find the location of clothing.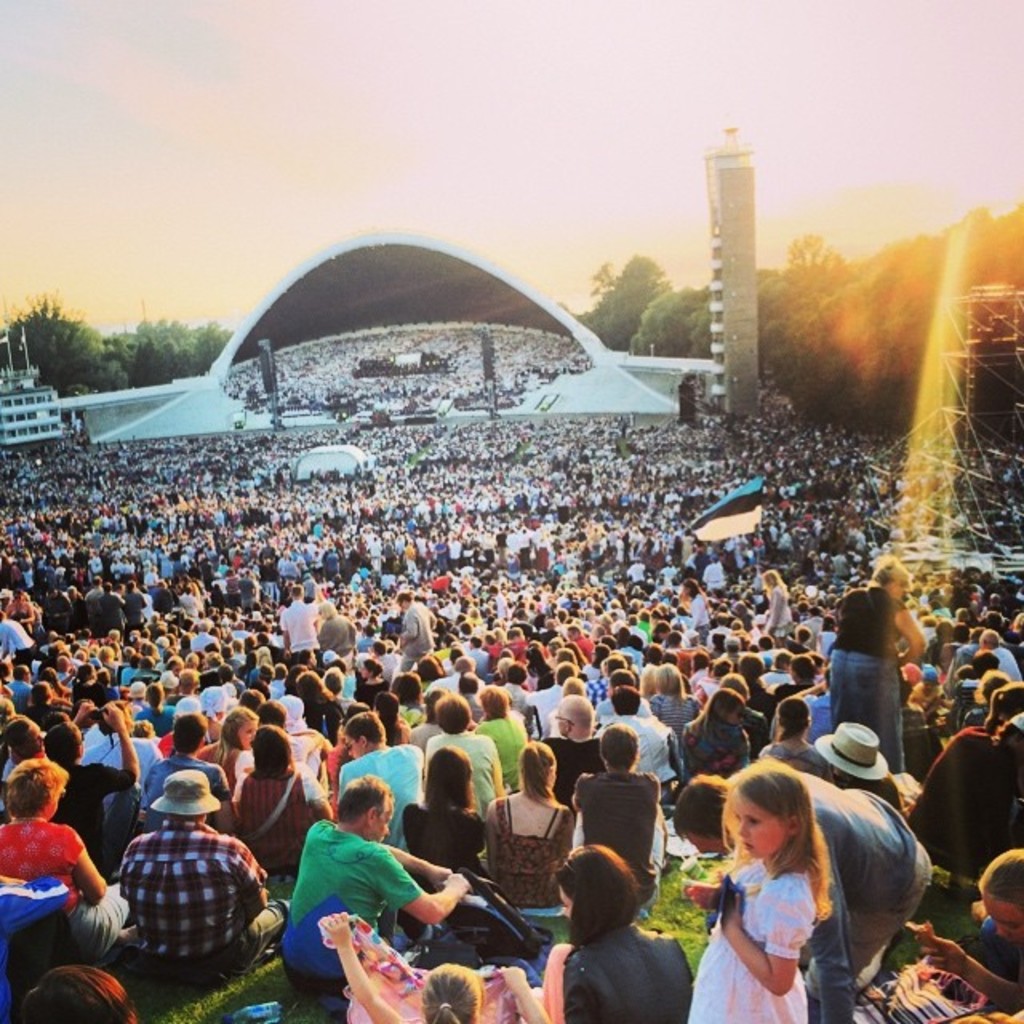
Location: {"x1": 291, "y1": 832, "x2": 422, "y2": 979}.
